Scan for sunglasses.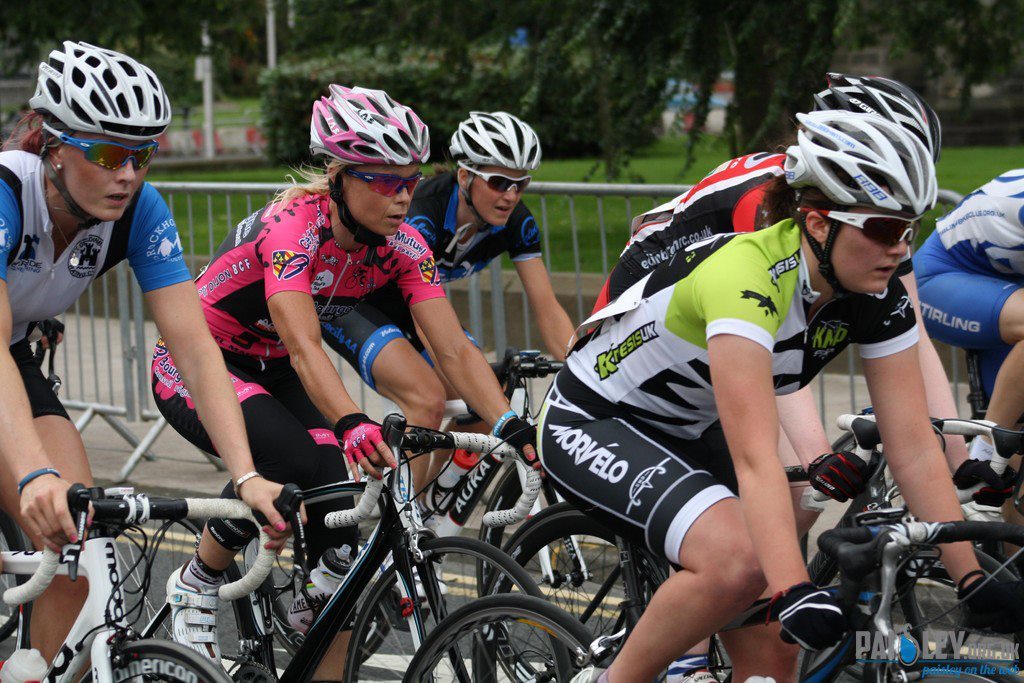
Scan result: bbox(44, 120, 161, 172).
